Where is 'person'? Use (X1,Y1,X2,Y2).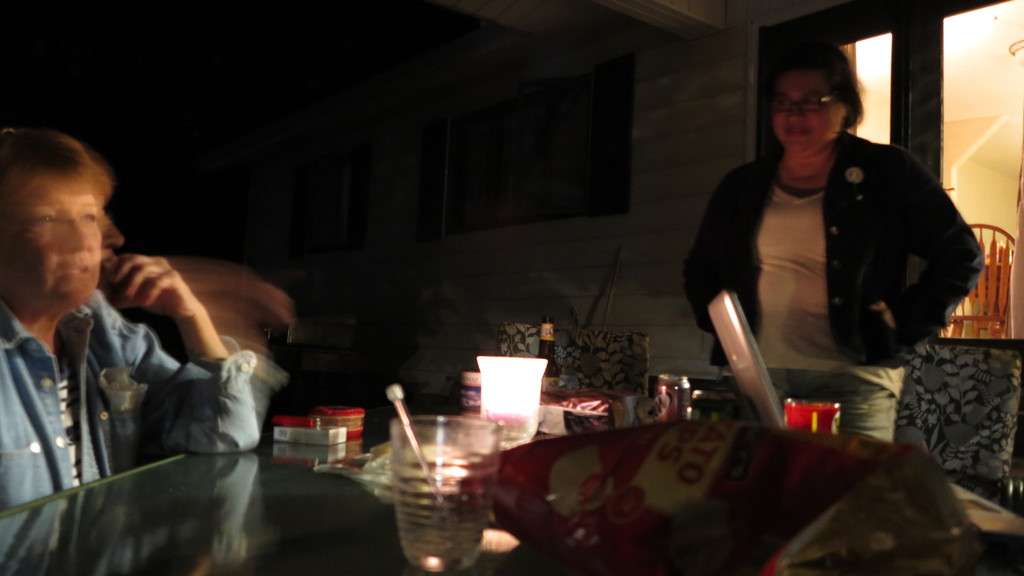
(0,129,273,497).
